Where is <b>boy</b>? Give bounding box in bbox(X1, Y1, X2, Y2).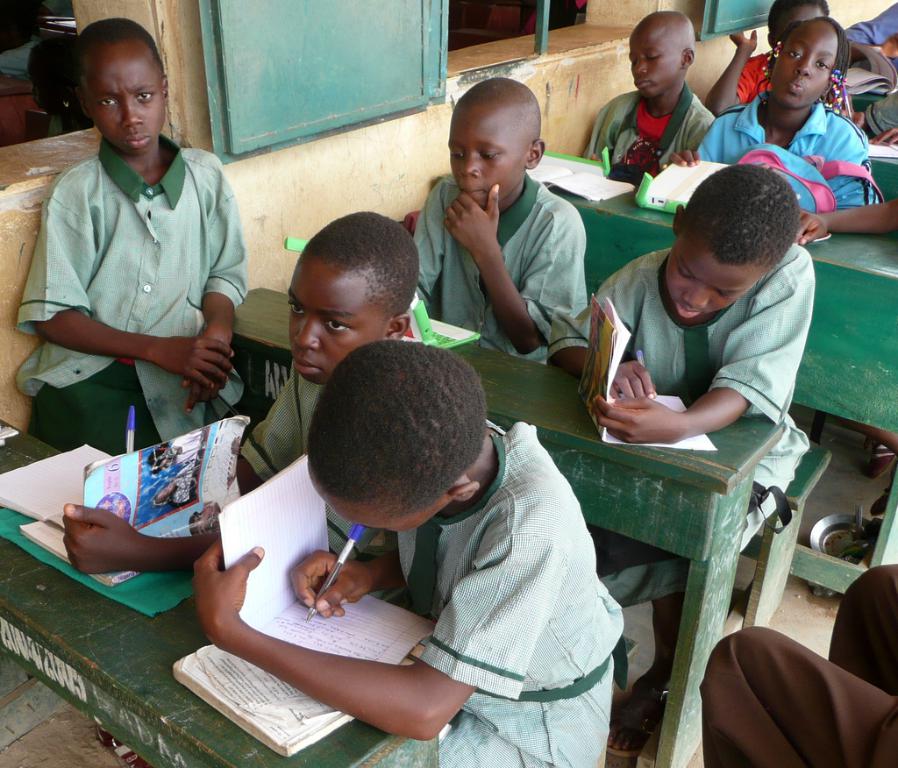
bbox(8, 18, 245, 480).
